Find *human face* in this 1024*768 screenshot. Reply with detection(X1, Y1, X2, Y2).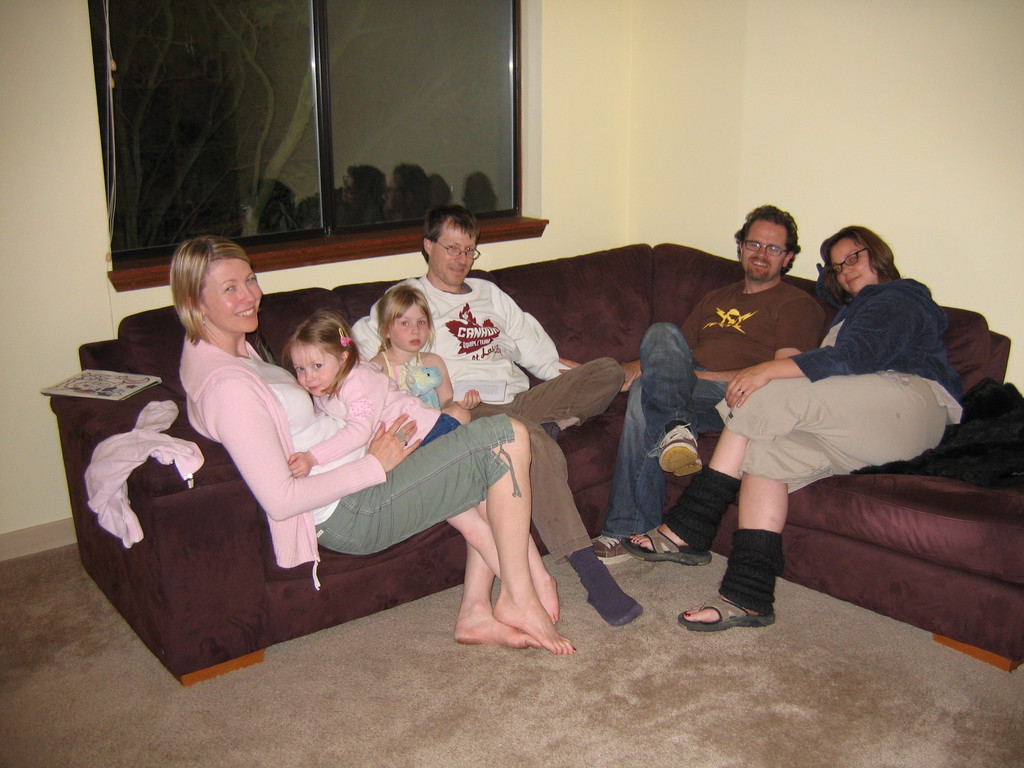
detection(431, 225, 476, 284).
